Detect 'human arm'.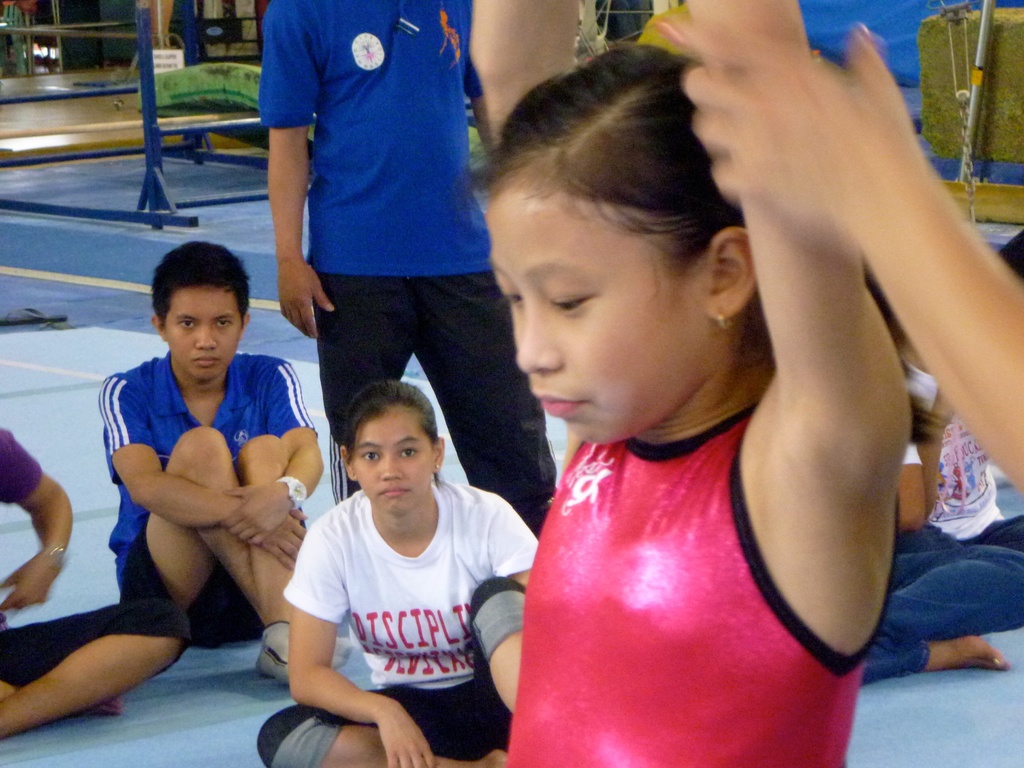
Detected at detection(97, 376, 308, 570).
